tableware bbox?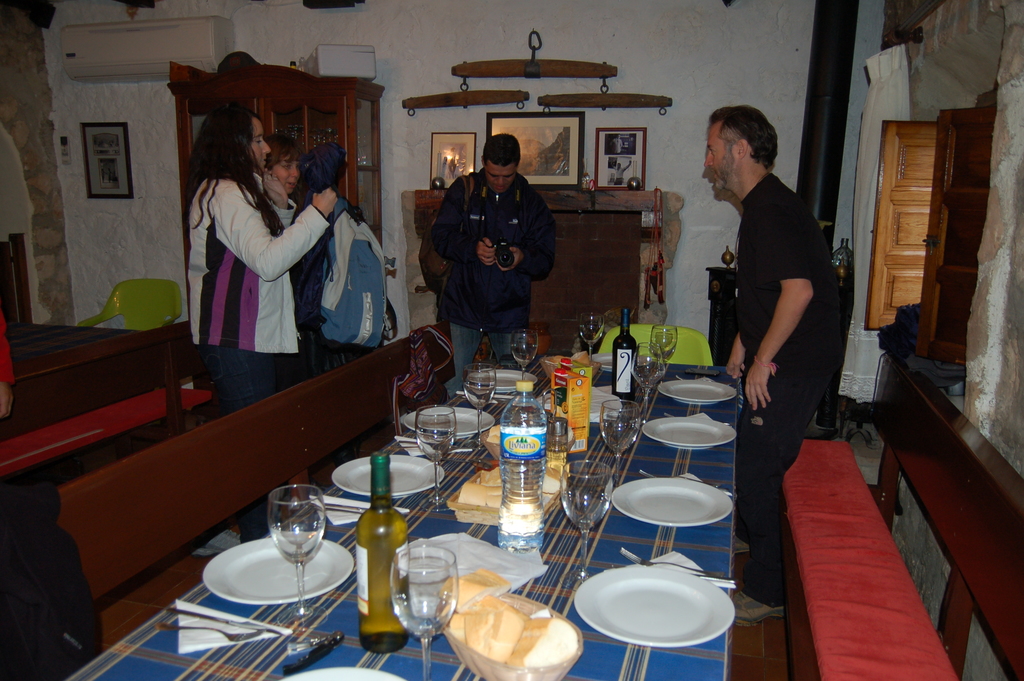
crop(194, 528, 353, 618)
